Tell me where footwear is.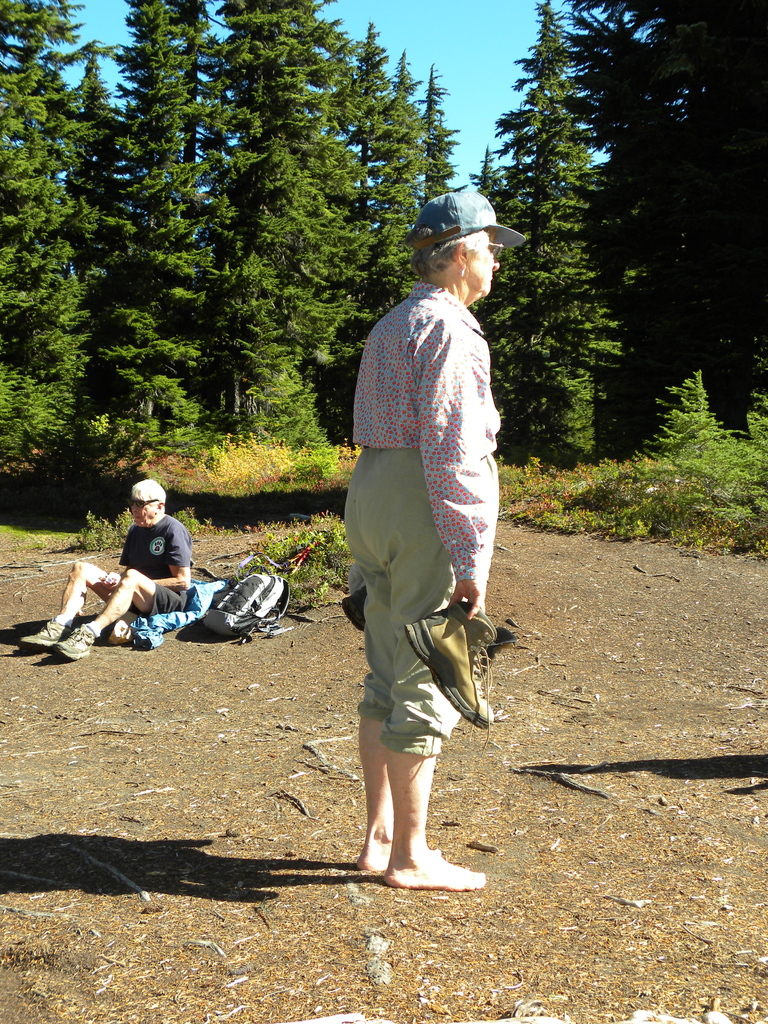
footwear is at bbox=[23, 609, 67, 650].
